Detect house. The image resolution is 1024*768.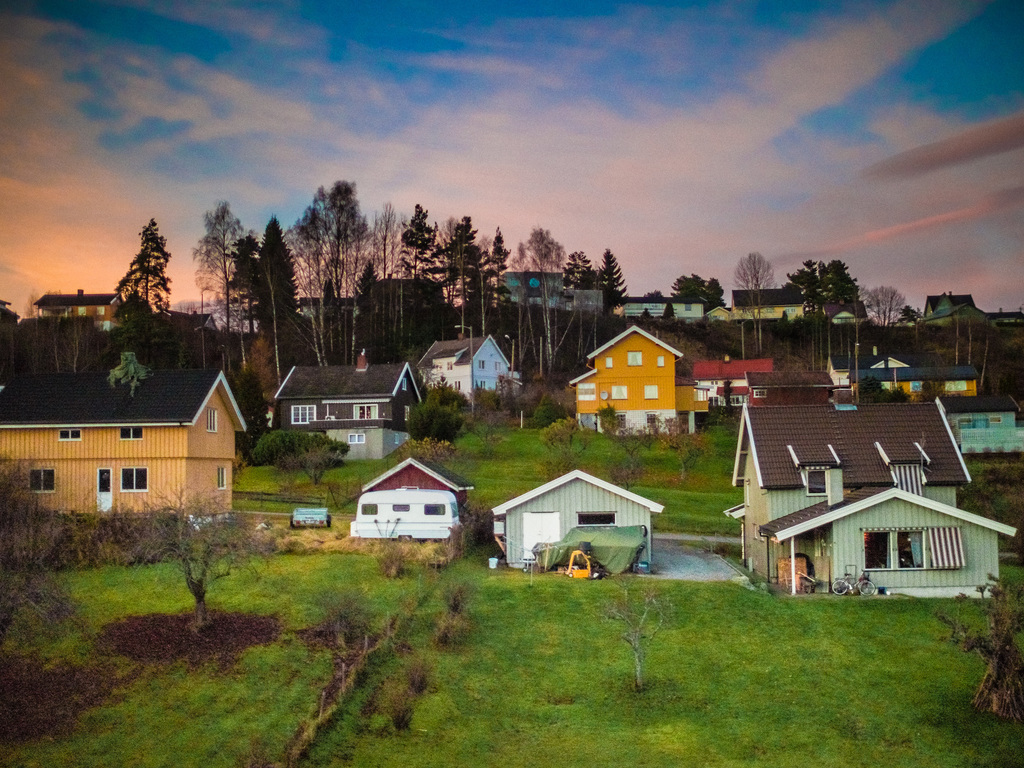
bbox=[350, 444, 468, 544].
